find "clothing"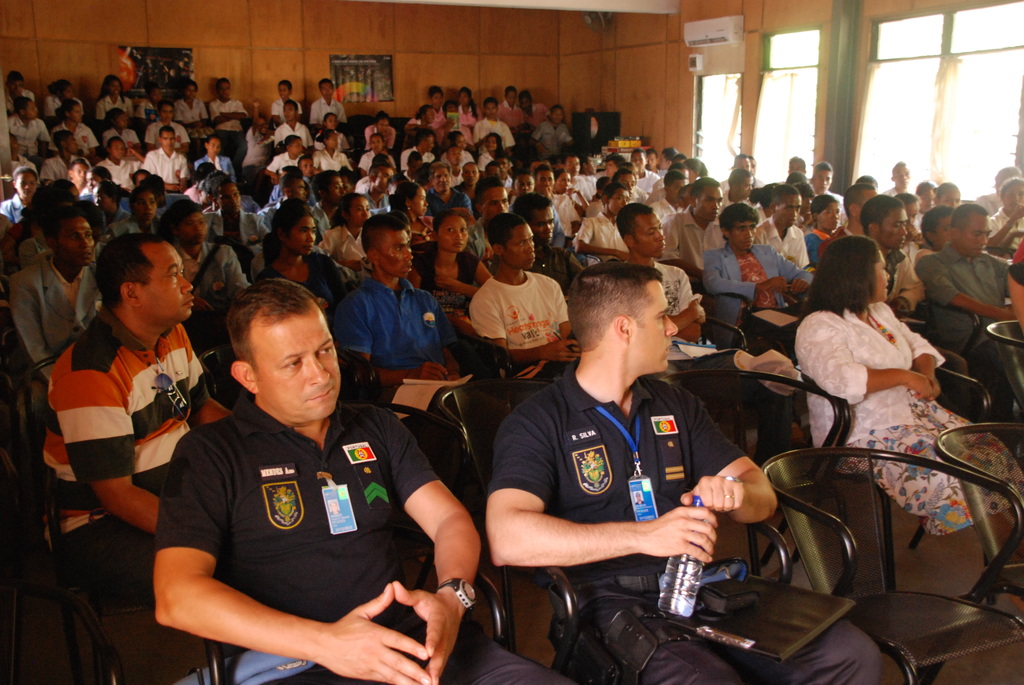
region(524, 109, 544, 135)
